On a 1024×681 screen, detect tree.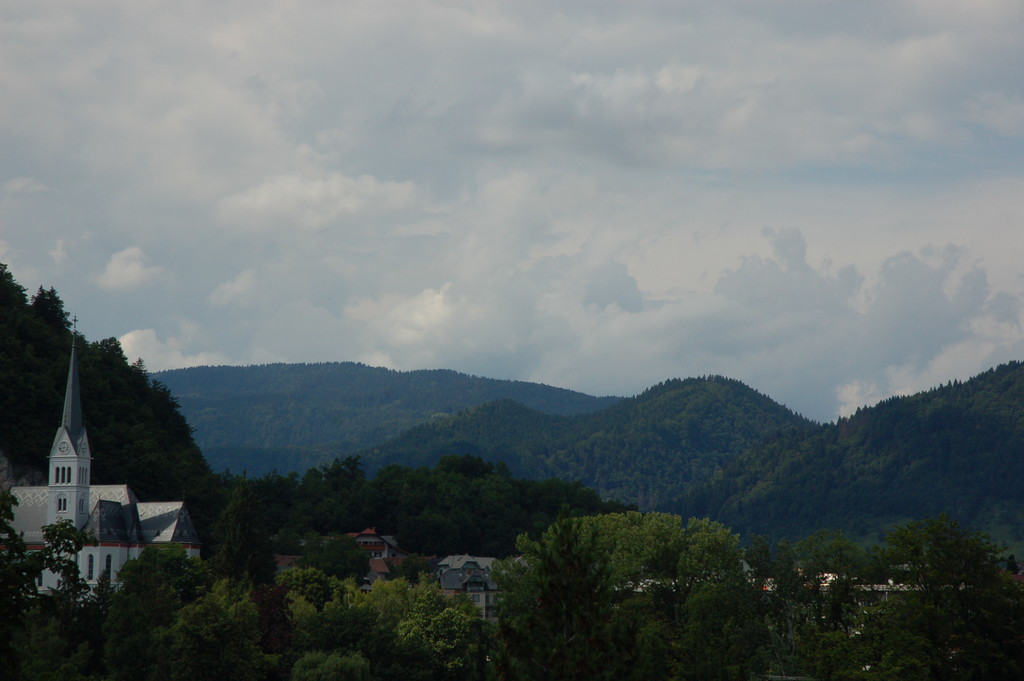
(749, 526, 893, 594).
